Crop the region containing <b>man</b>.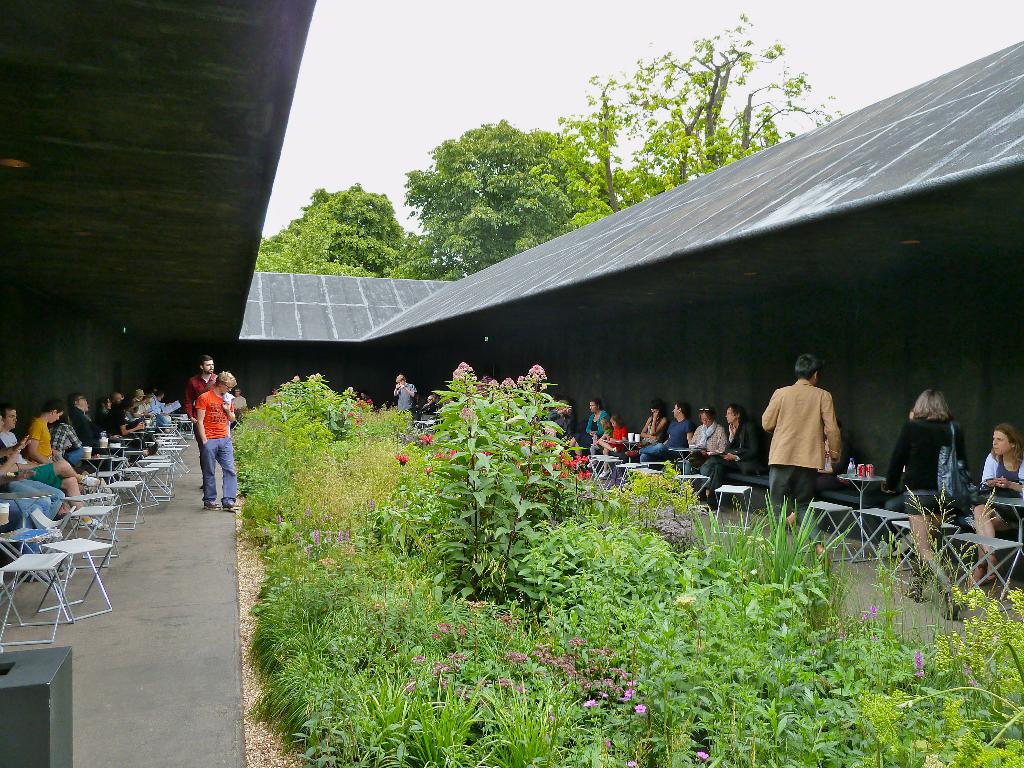
Crop region: 0, 415, 65, 516.
